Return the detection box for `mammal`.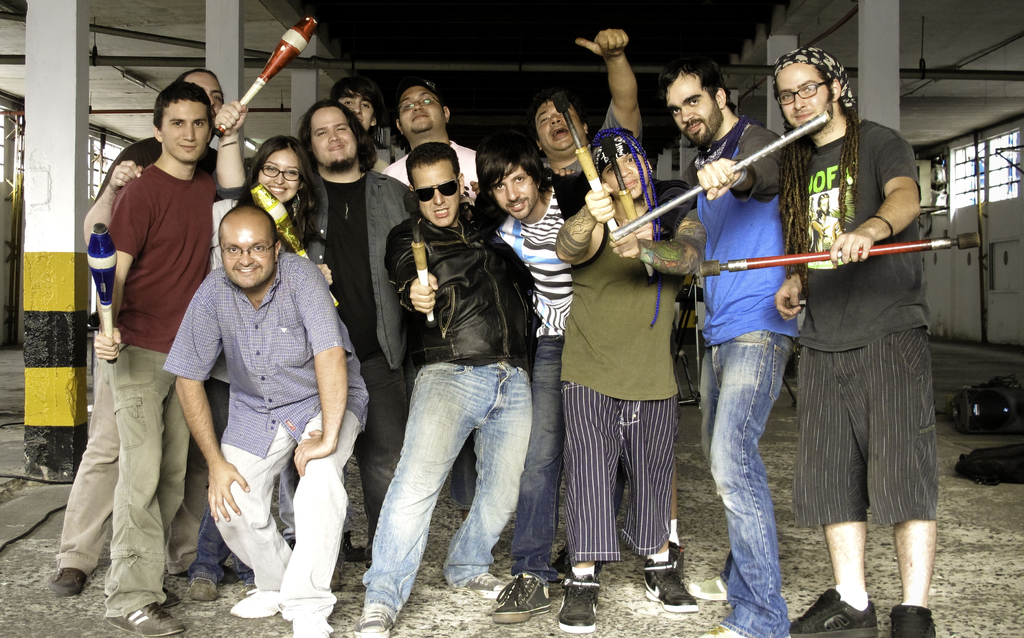
[774, 73, 956, 615].
